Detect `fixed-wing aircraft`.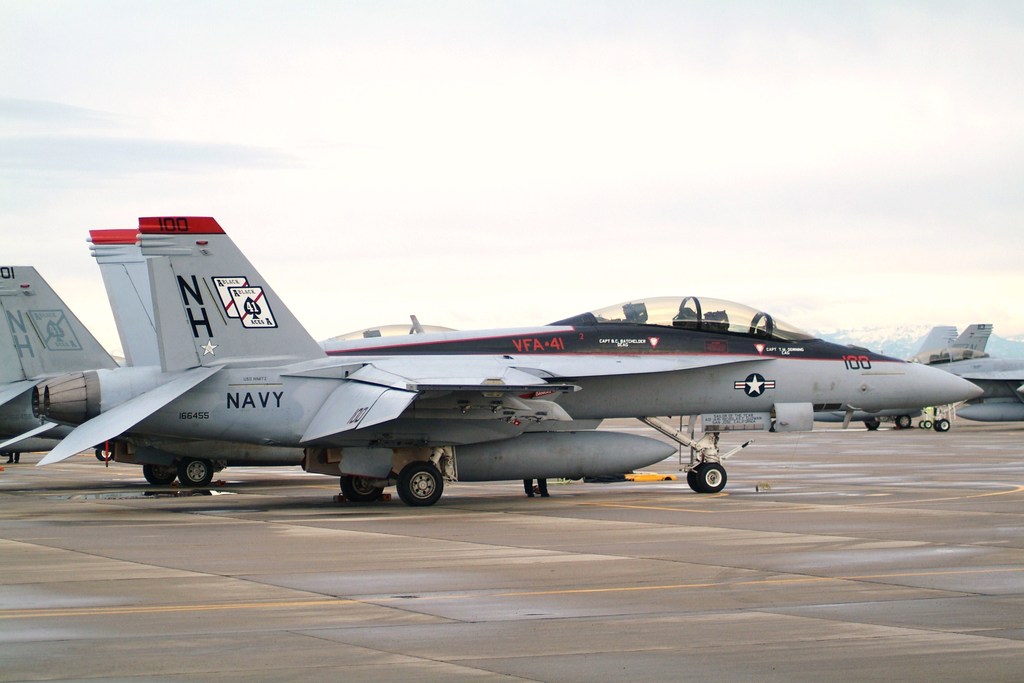
Detected at {"x1": 764, "y1": 404, "x2": 929, "y2": 432}.
